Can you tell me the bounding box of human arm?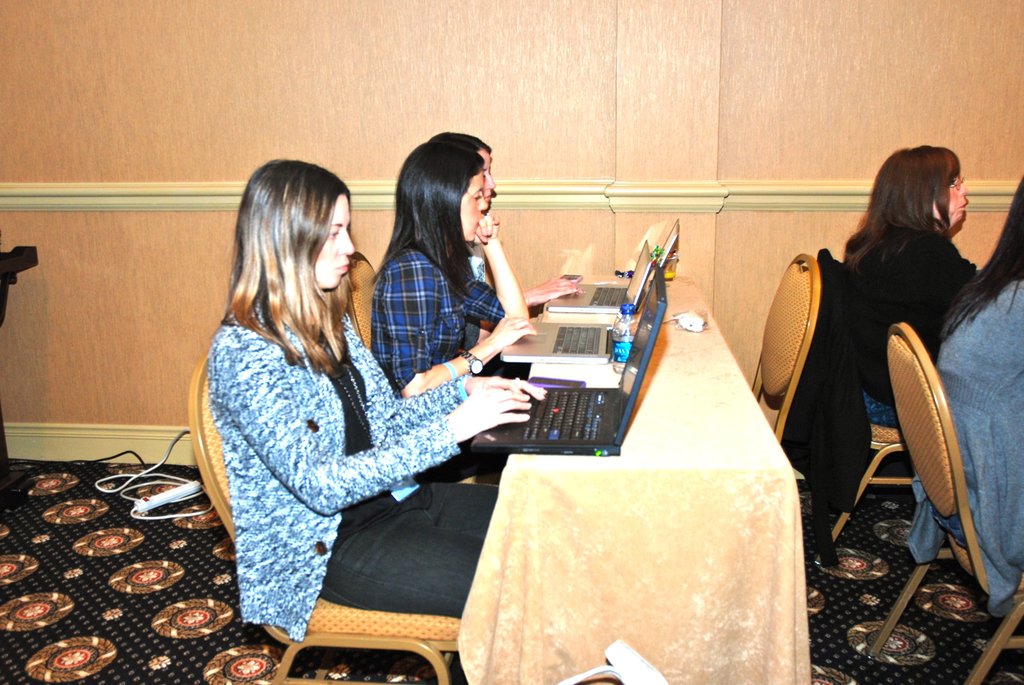
{"x1": 475, "y1": 223, "x2": 534, "y2": 343}.
